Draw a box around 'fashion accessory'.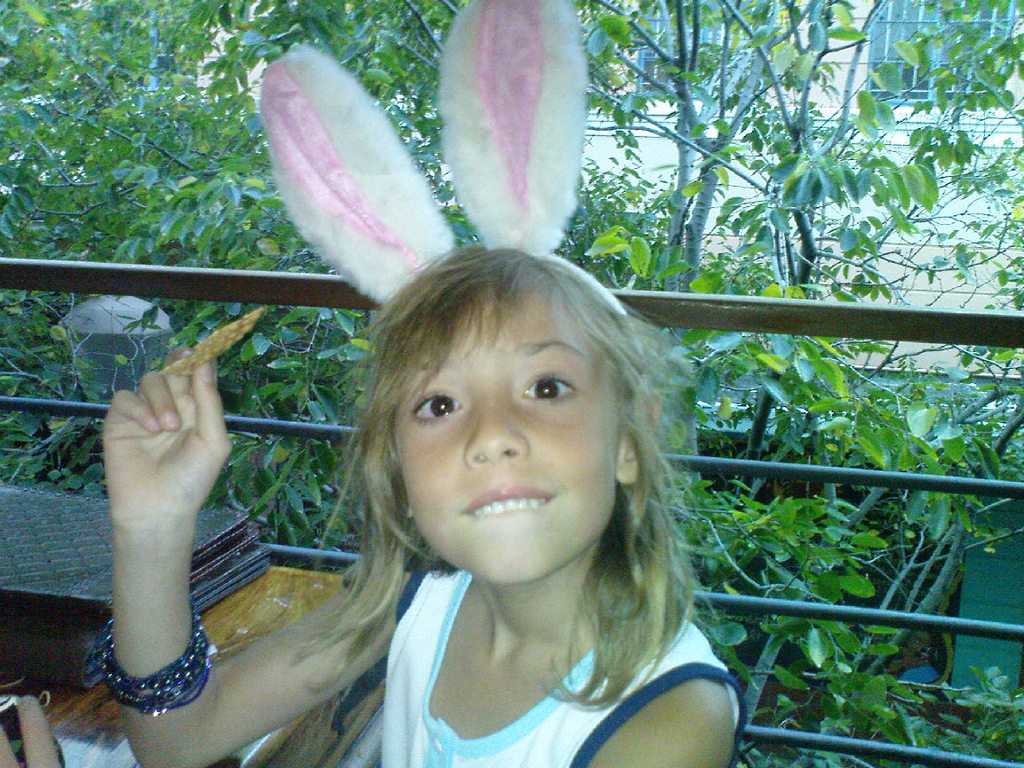
[left=92, top=614, right=220, bottom=719].
